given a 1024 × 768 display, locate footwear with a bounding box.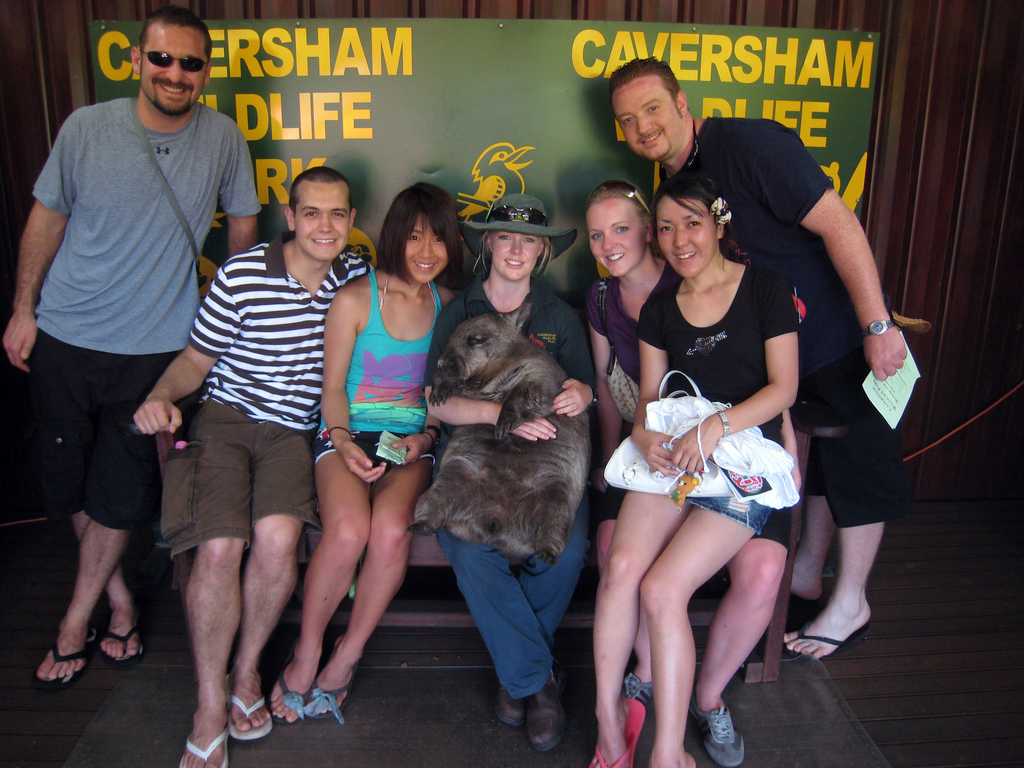
Located: 272, 678, 312, 730.
